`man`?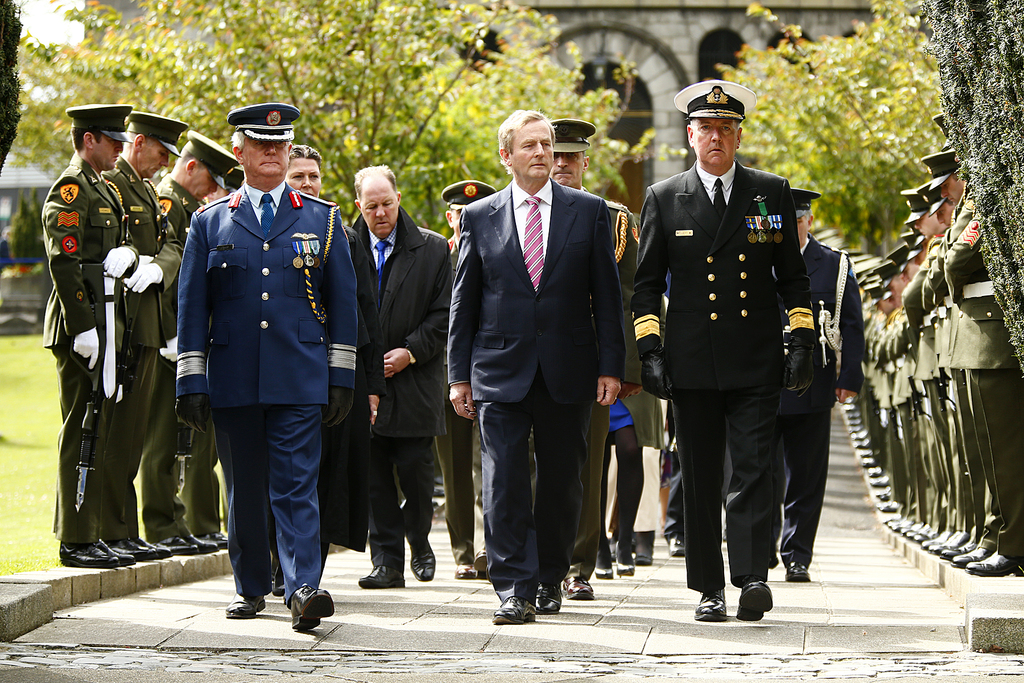
769,186,869,575
